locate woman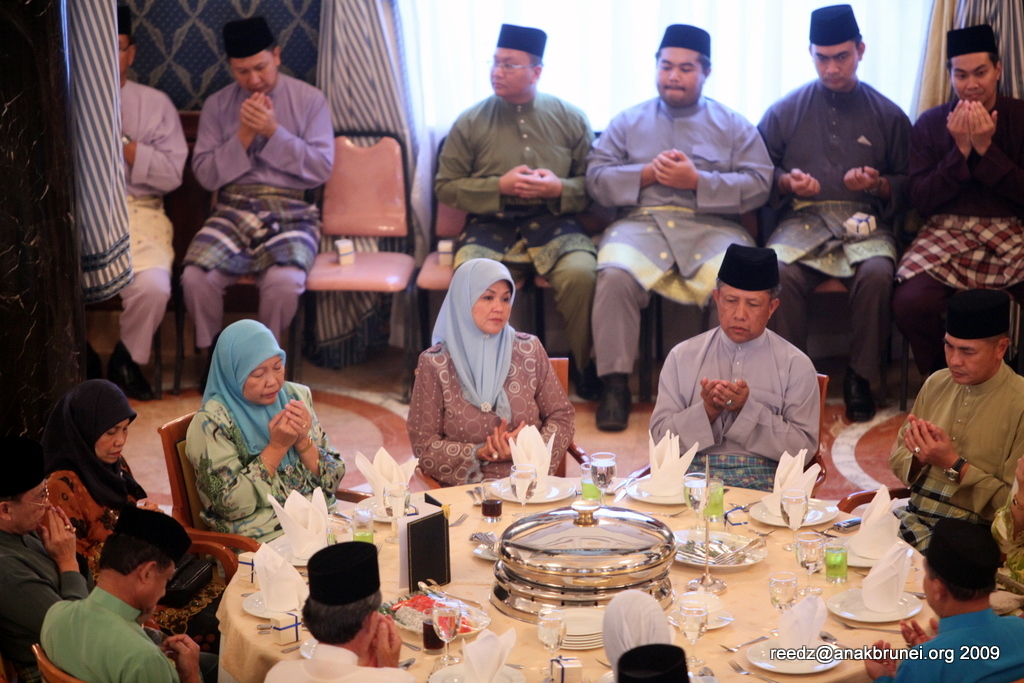
(413, 243, 554, 500)
